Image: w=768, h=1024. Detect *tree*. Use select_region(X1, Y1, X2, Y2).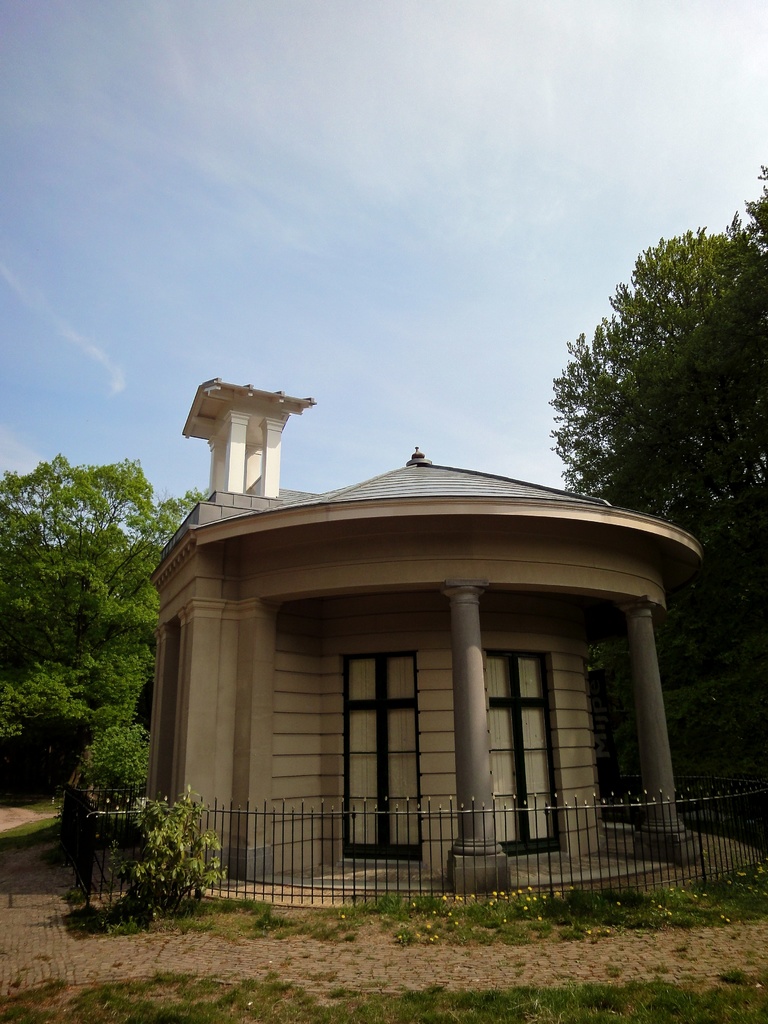
select_region(547, 164, 764, 660).
